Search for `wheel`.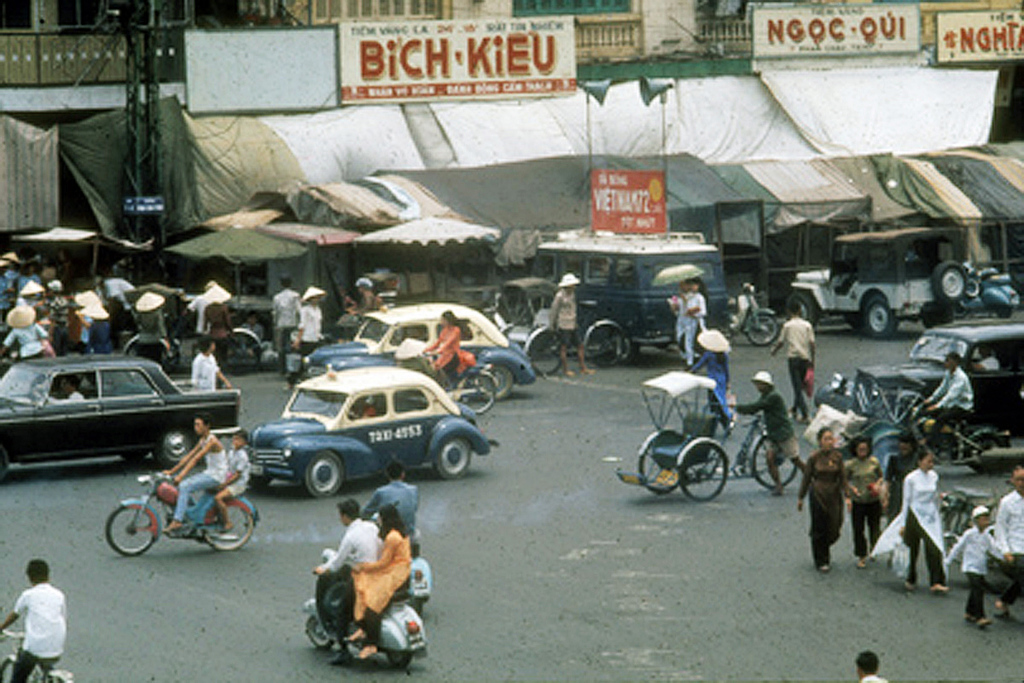
Found at bbox=(480, 362, 515, 400).
